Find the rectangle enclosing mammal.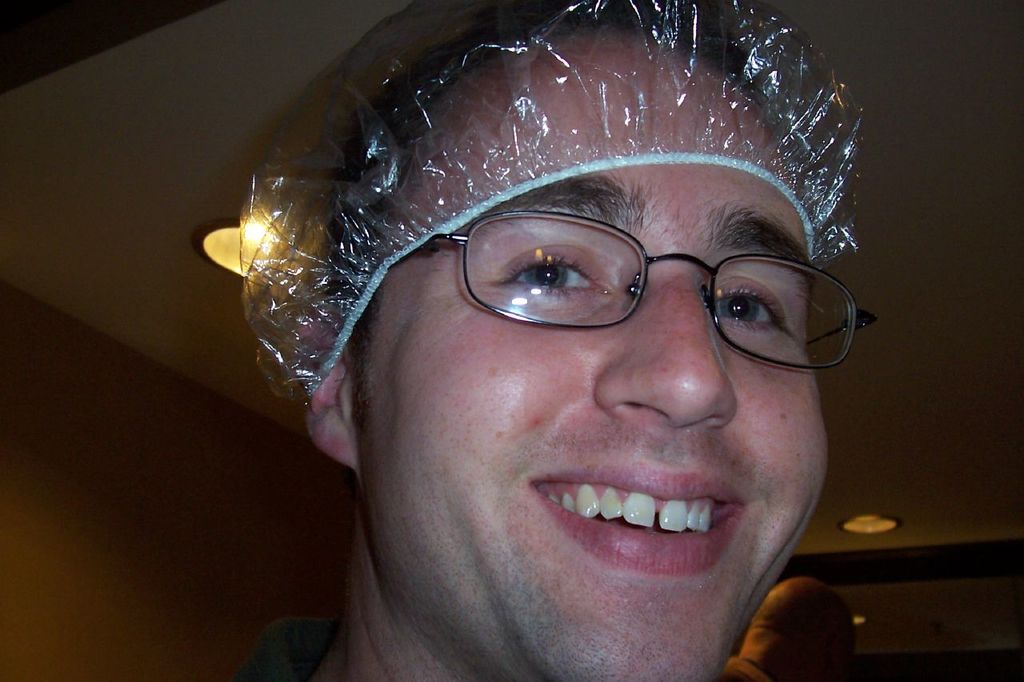
region(228, 0, 829, 681).
